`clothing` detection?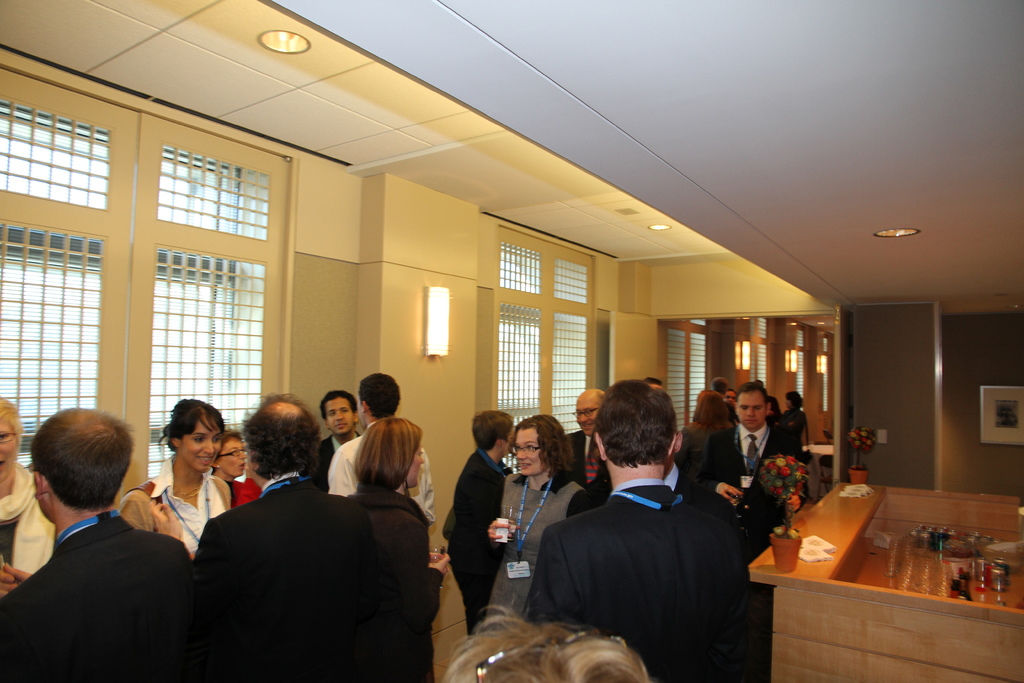
{"x1": 567, "y1": 464, "x2": 742, "y2": 534}
